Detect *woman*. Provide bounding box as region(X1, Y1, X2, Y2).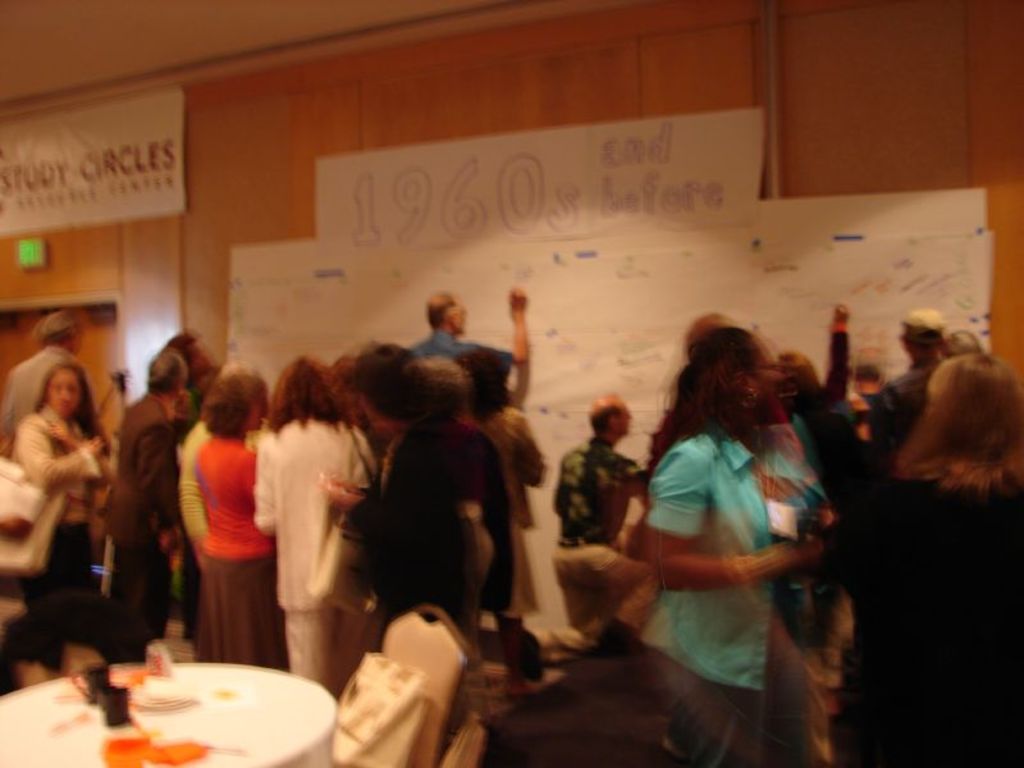
region(0, 362, 115, 608).
